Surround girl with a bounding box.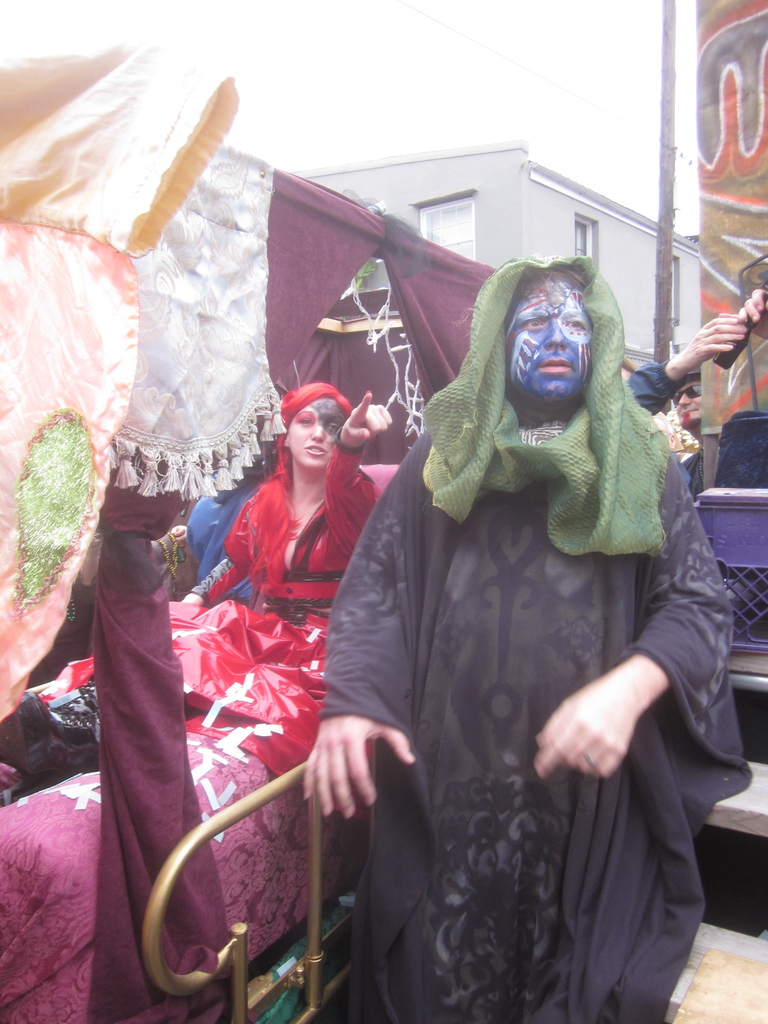
[left=186, top=381, right=397, bottom=631].
